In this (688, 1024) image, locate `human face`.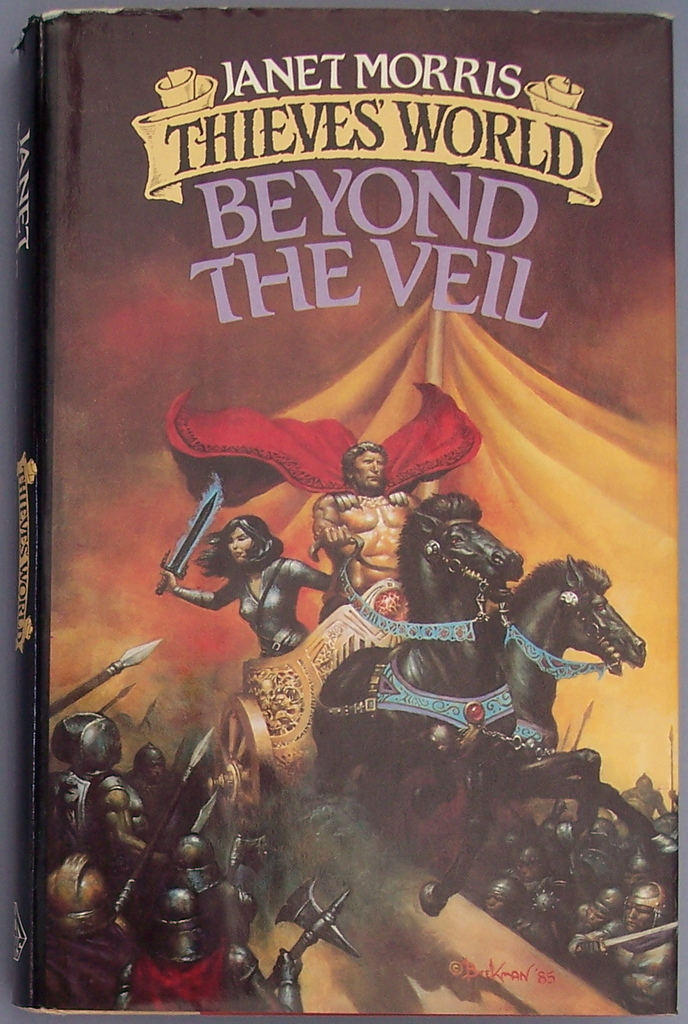
Bounding box: left=352, top=448, right=383, bottom=489.
